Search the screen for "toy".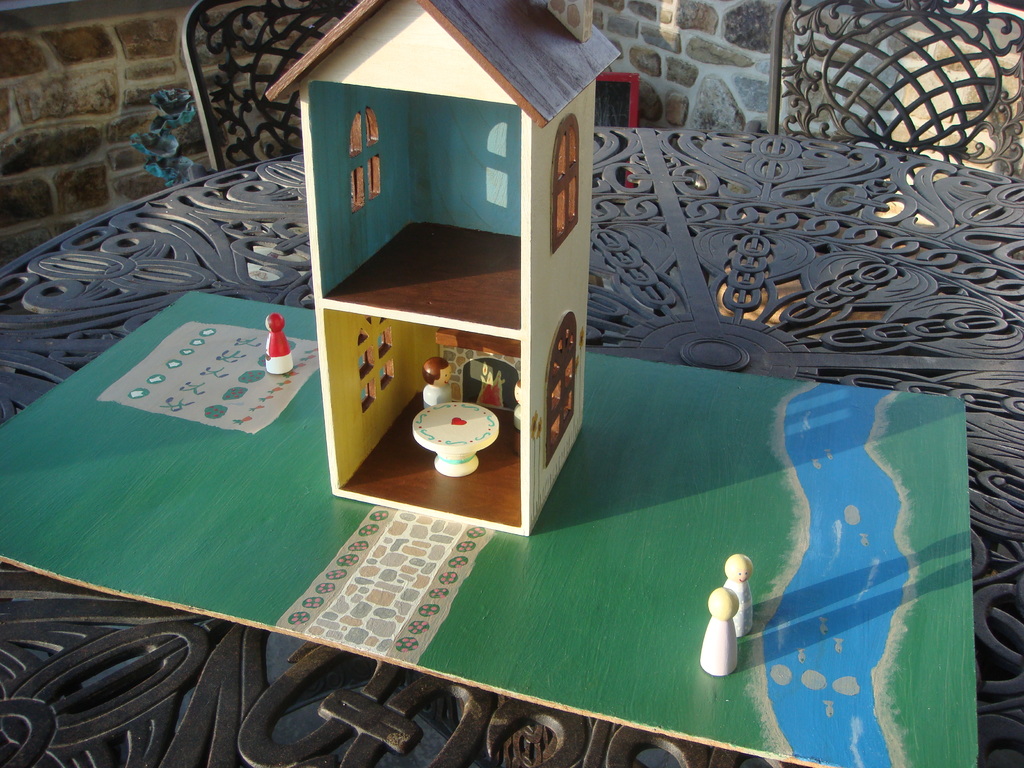
Found at box(695, 584, 744, 680).
